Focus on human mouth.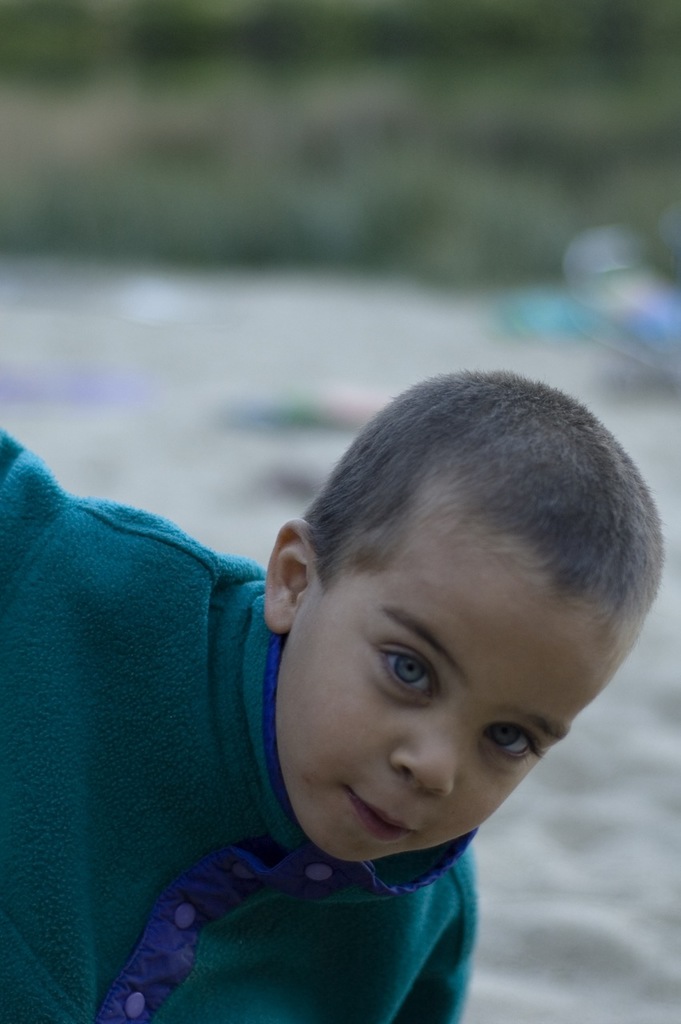
Focused at 343,788,414,836.
